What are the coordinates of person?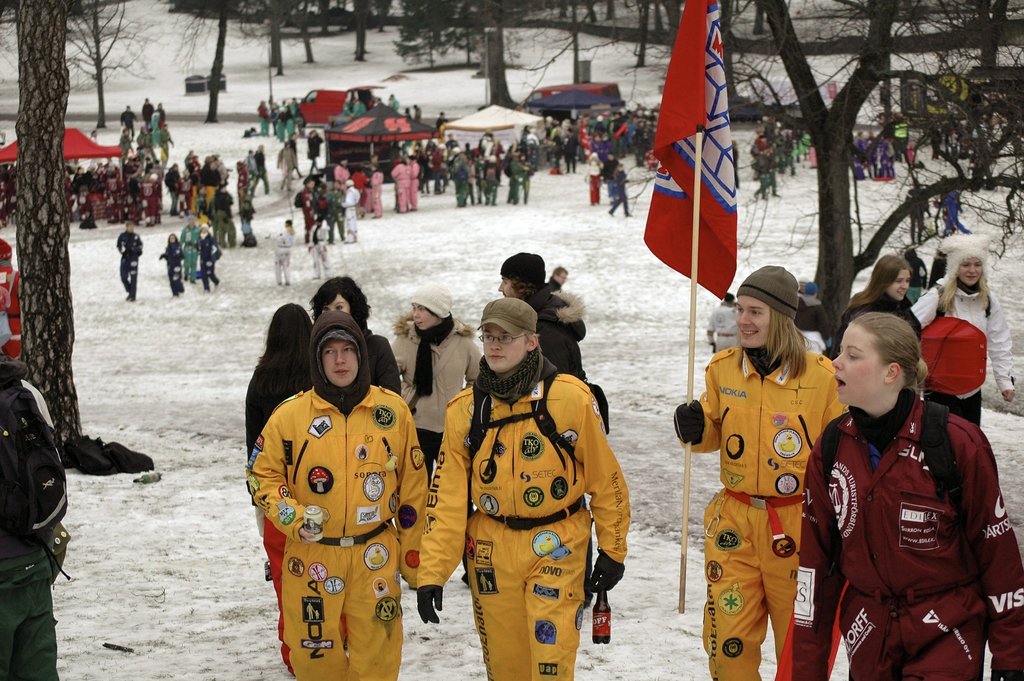
<bbox>156, 101, 169, 120</bbox>.
